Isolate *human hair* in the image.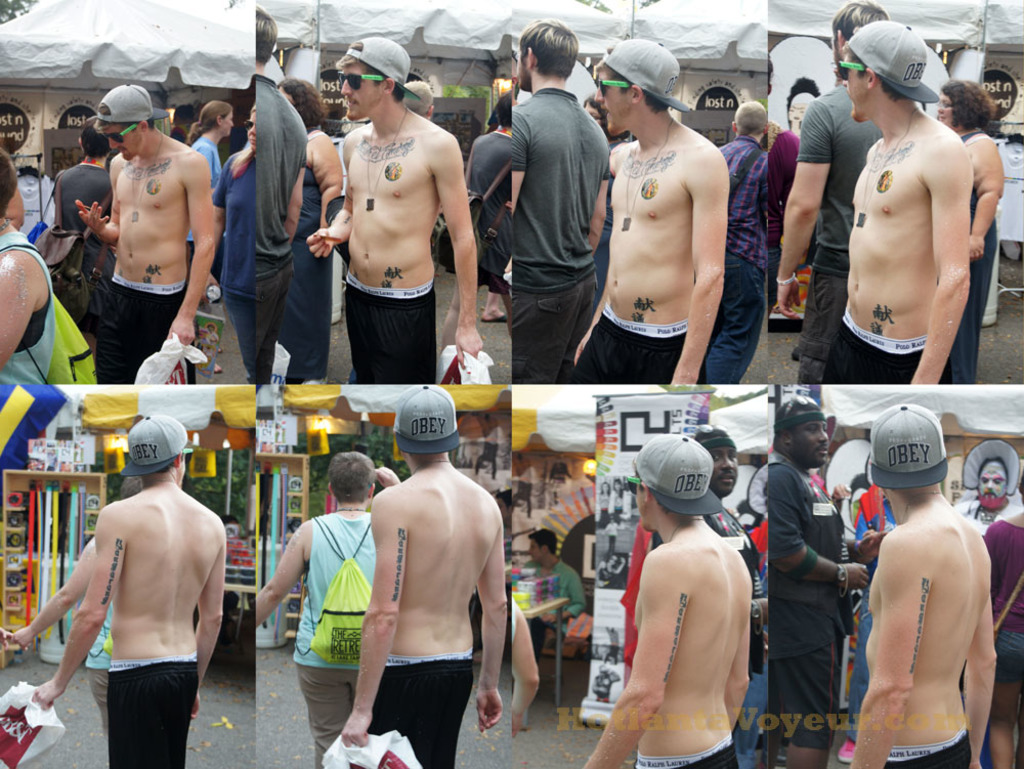
Isolated region: left=253, top=6, right=279, bottom=67.
